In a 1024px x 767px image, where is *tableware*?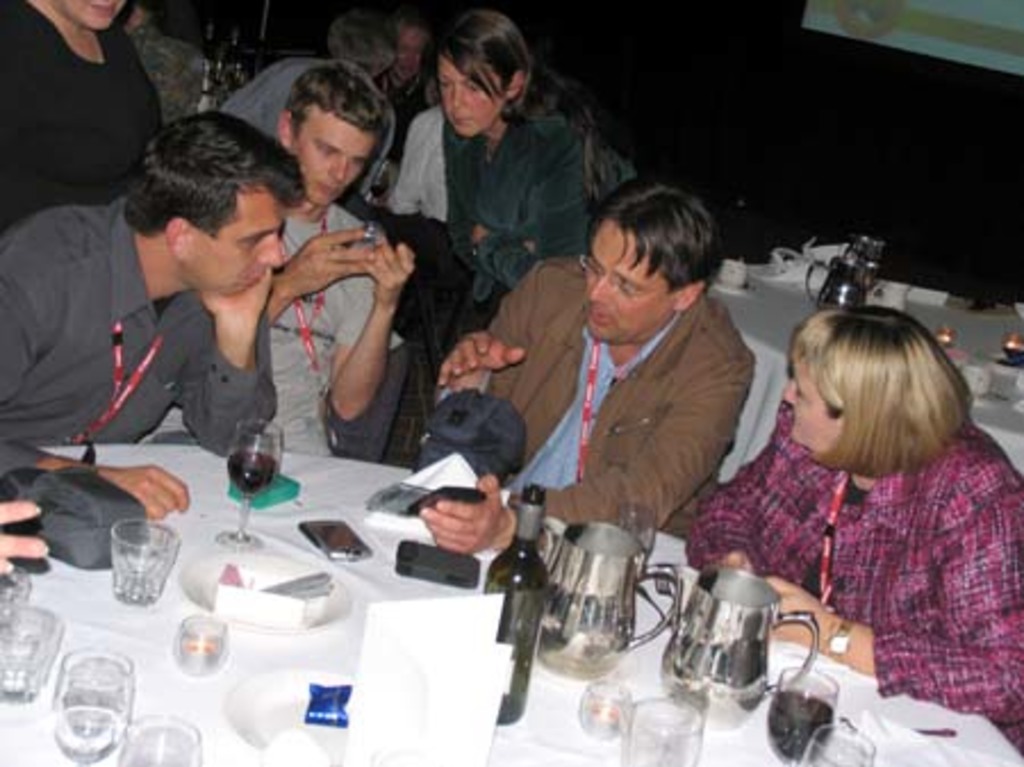
pyautogui.locateOnScreen(767, 665, 831, 758).
